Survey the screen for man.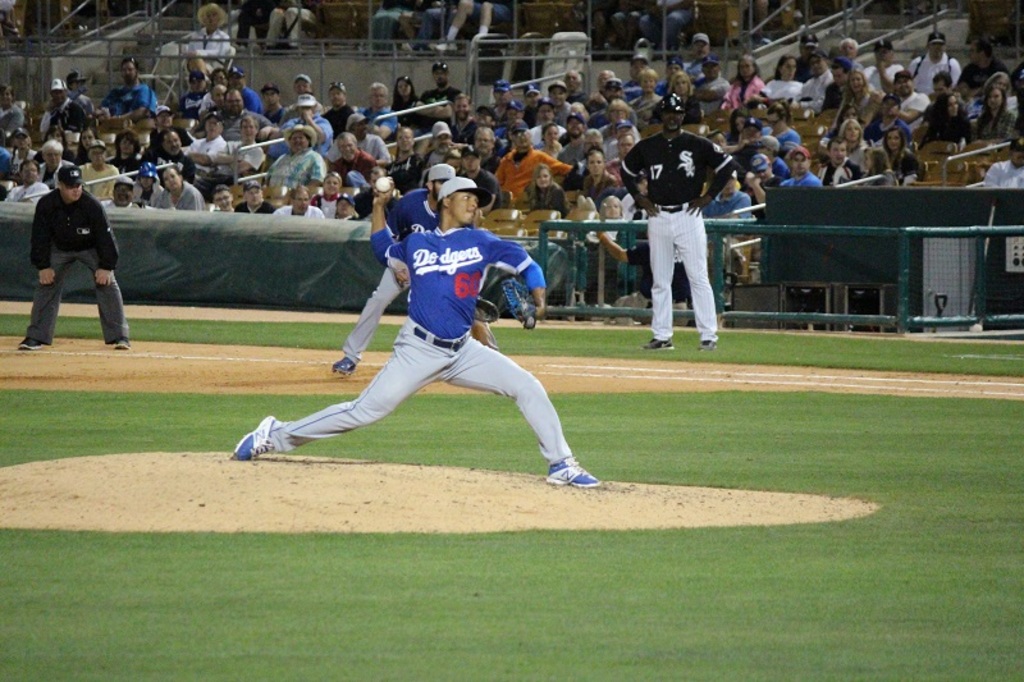
Survey found: bbox(457, 150, 500, 210).
